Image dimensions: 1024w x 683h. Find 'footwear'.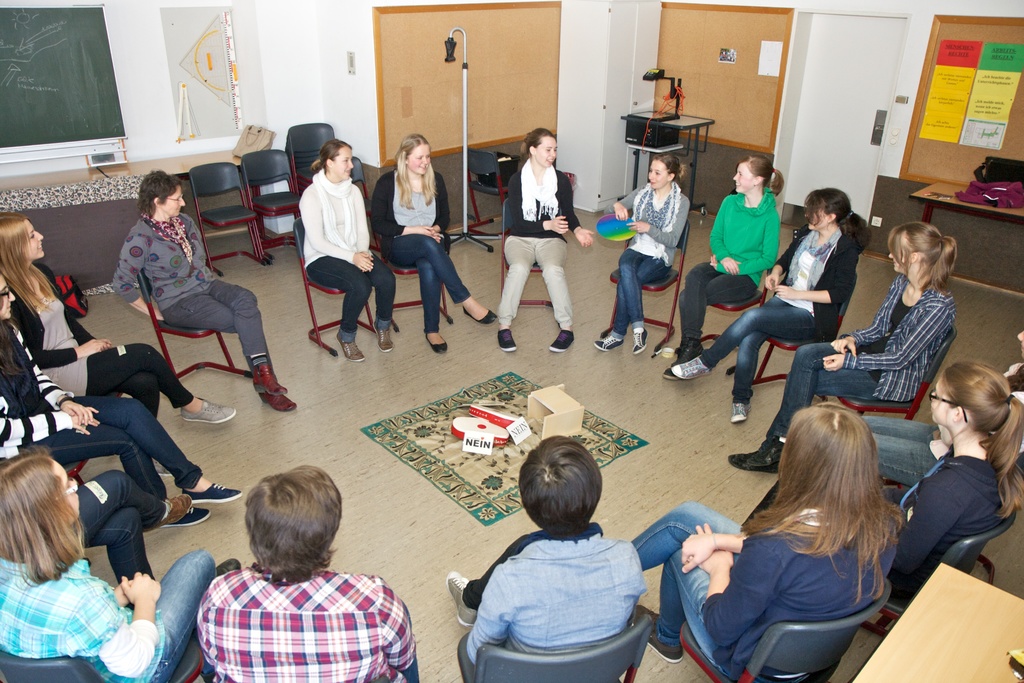
x1=424 y1=327 x2=451 y2=361.
